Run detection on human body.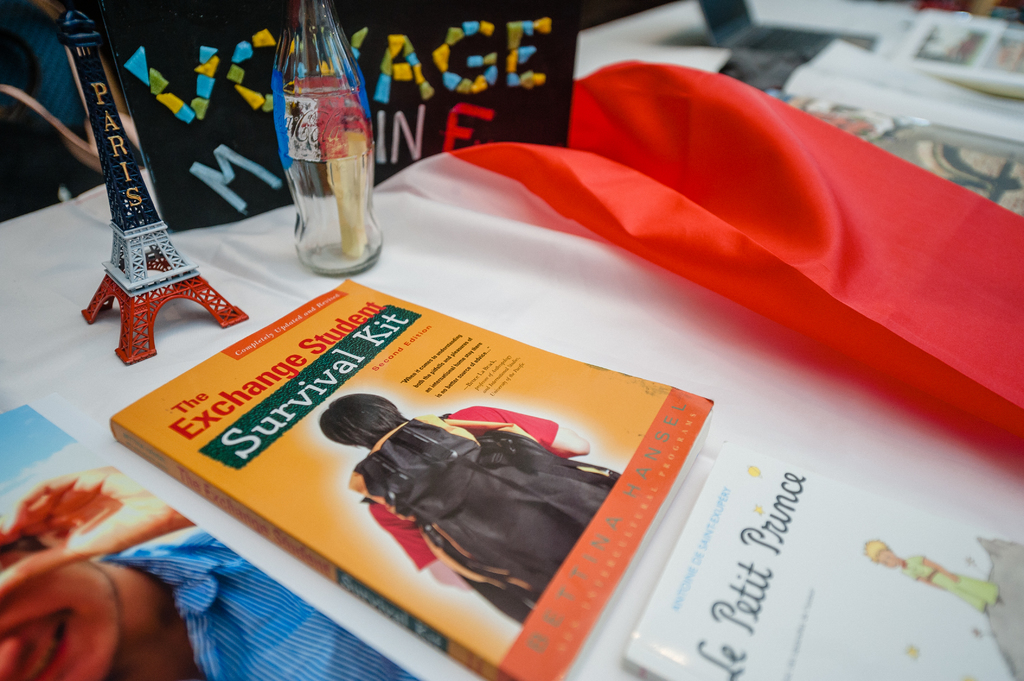
Result: left=0, top=465, right=416, bottom=680.
